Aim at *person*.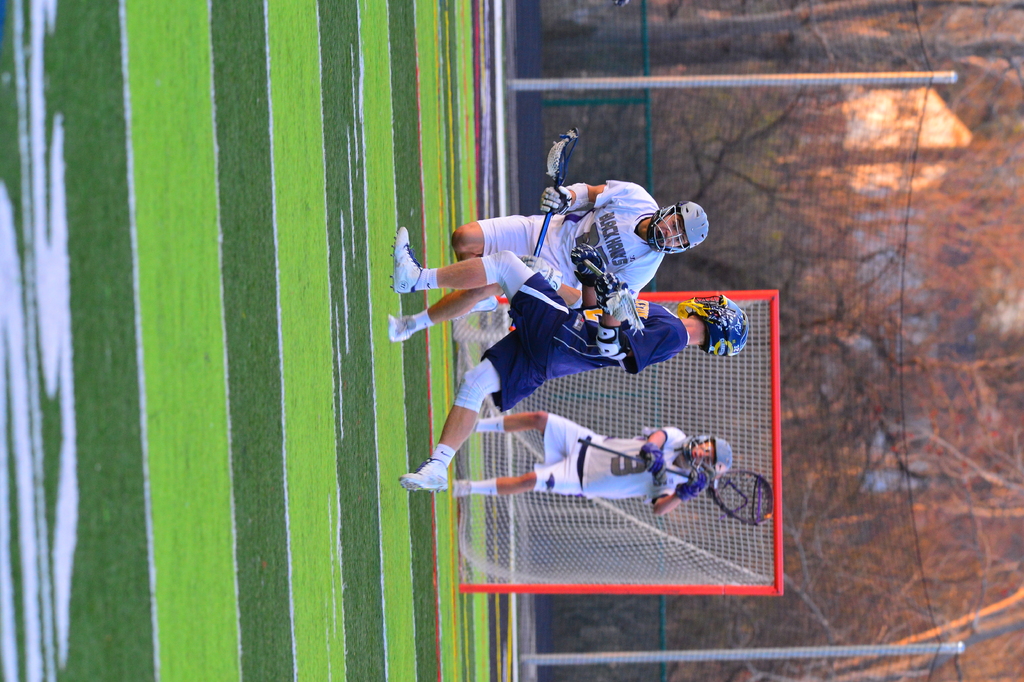
Aimed at box=[436, 417, 737, 519].
